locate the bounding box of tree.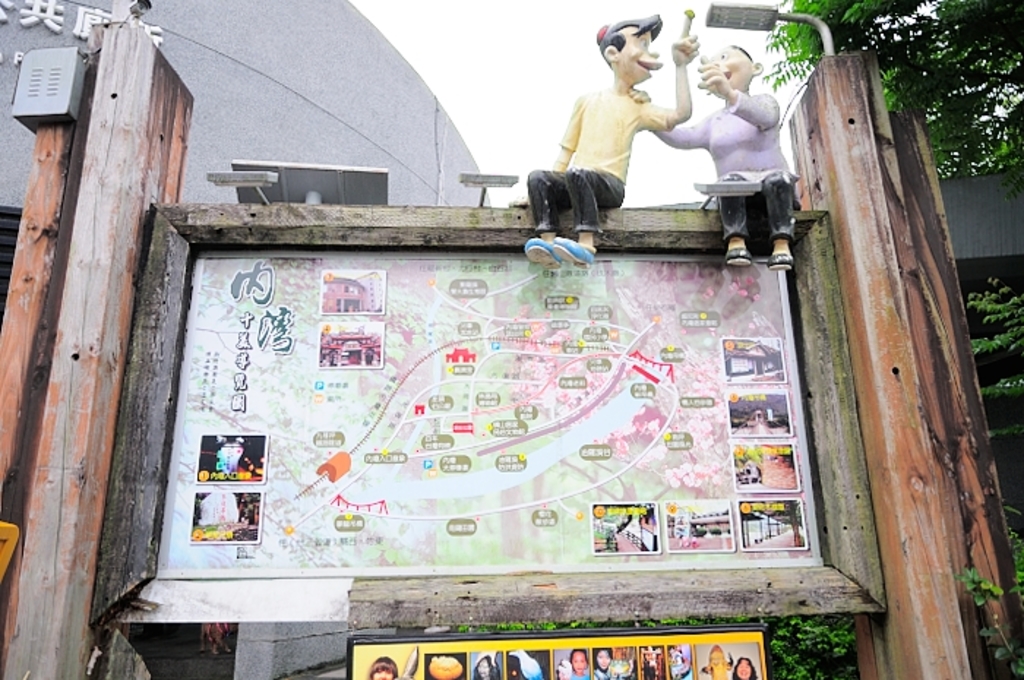
Bounding box: x1=774, y1=0, x2=1023, y2=206.
